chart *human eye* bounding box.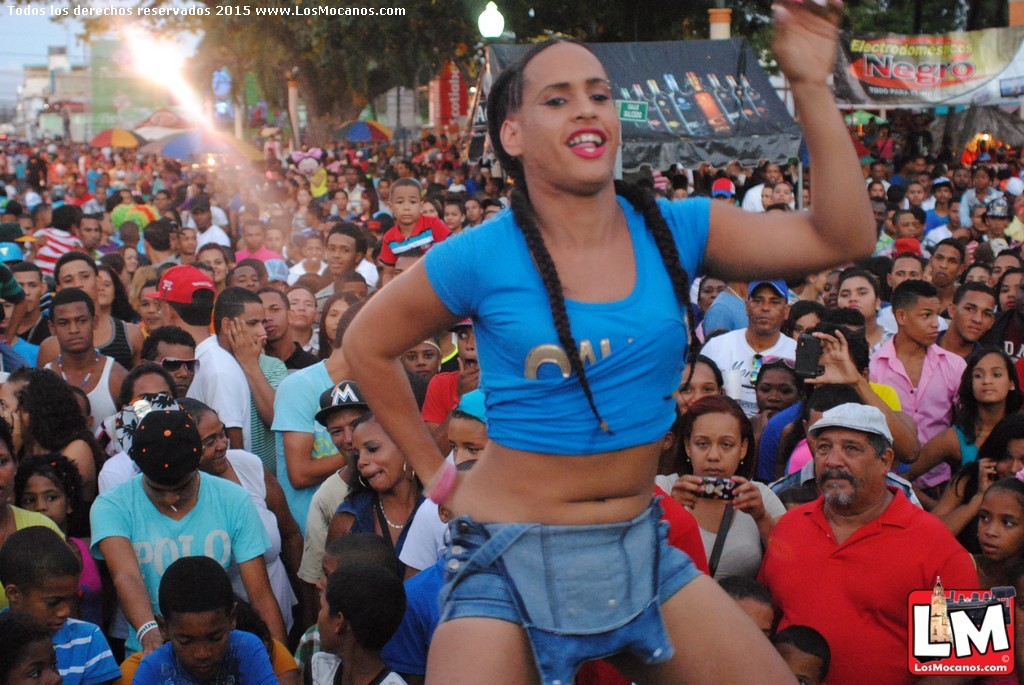
Charted: Rect(694, 439, 709, 450).
